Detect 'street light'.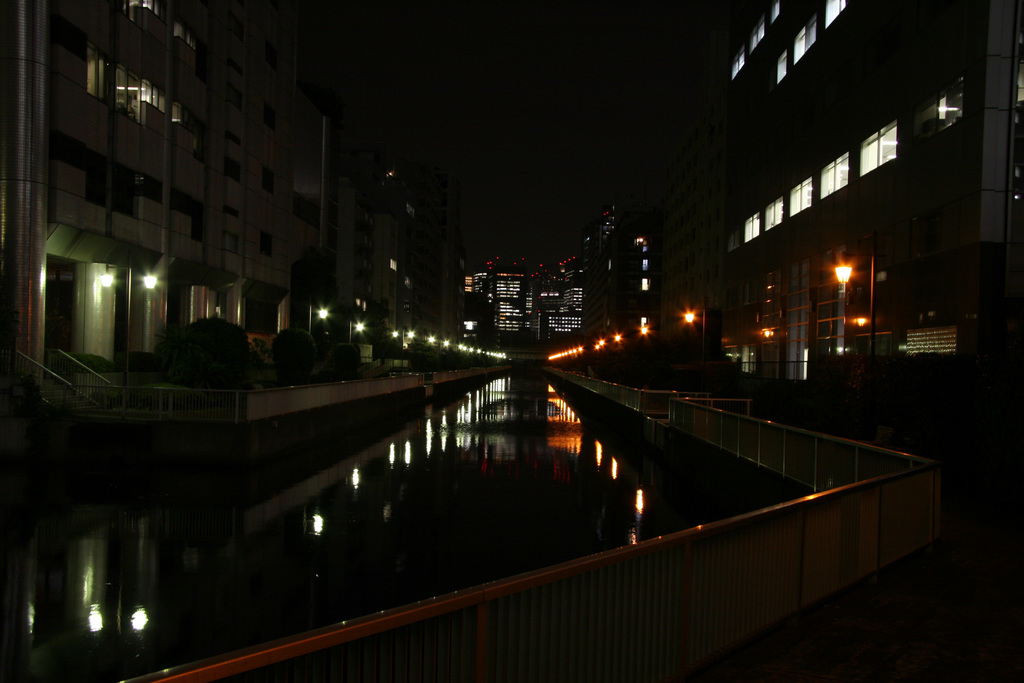
Detected at <bbox>832, 258, 876, 383</bbox>.
